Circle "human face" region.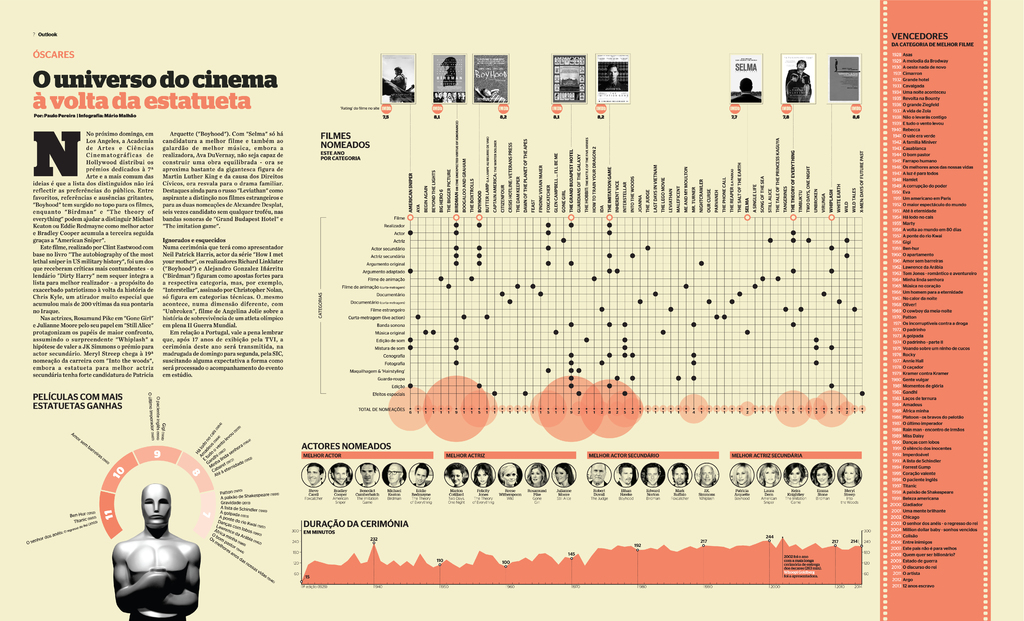
Region: 844:467:855:483.
